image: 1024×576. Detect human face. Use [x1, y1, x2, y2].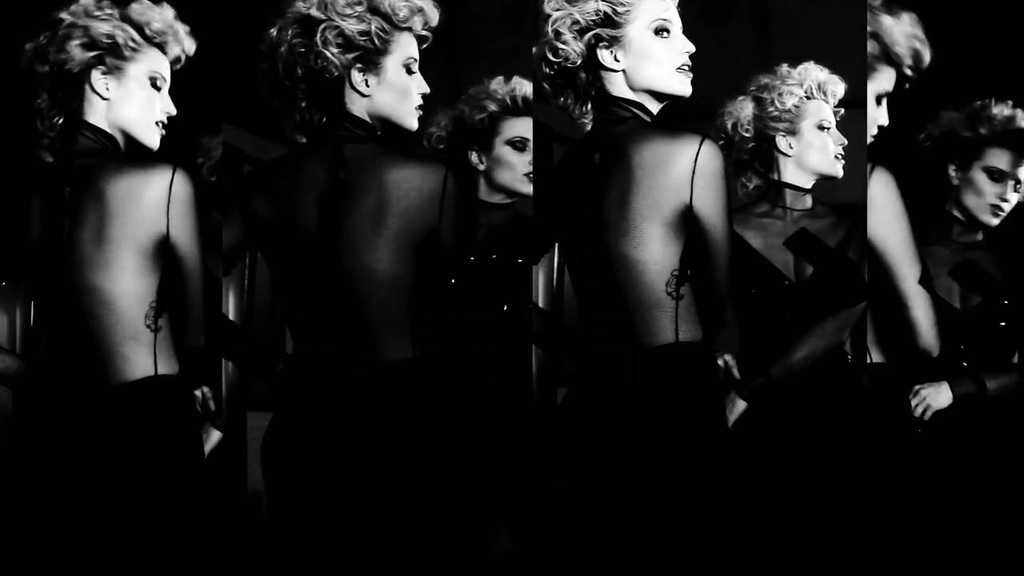
[374, 36, 431, 131].
